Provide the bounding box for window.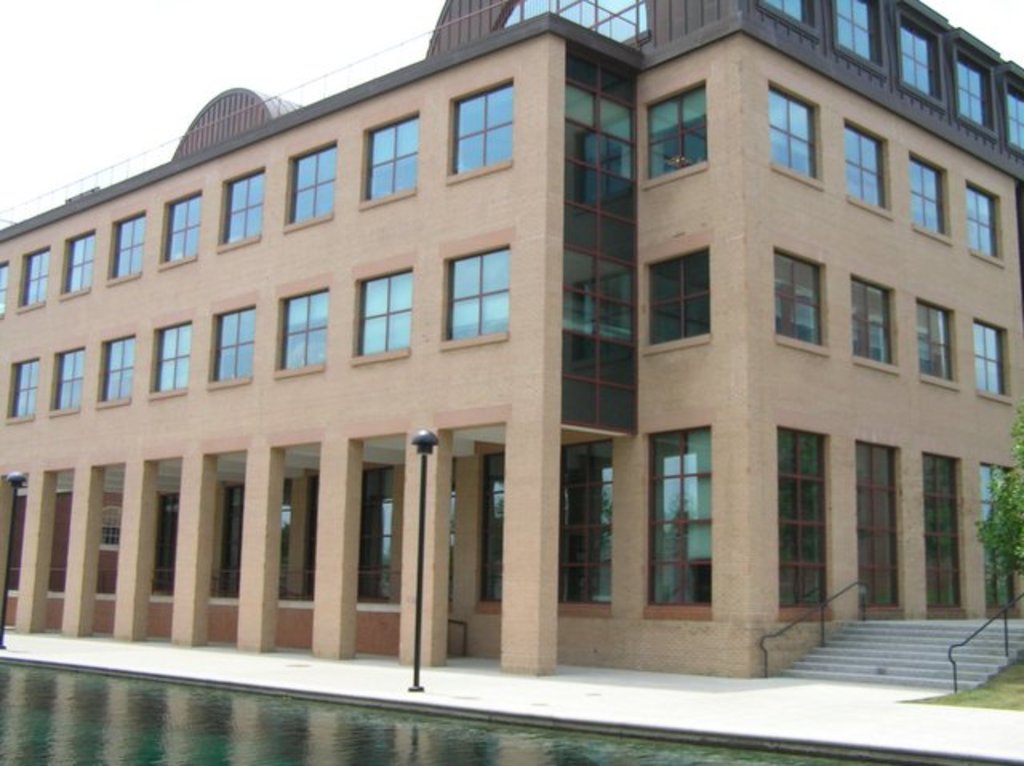
box=[640, 227, 715, 355].
